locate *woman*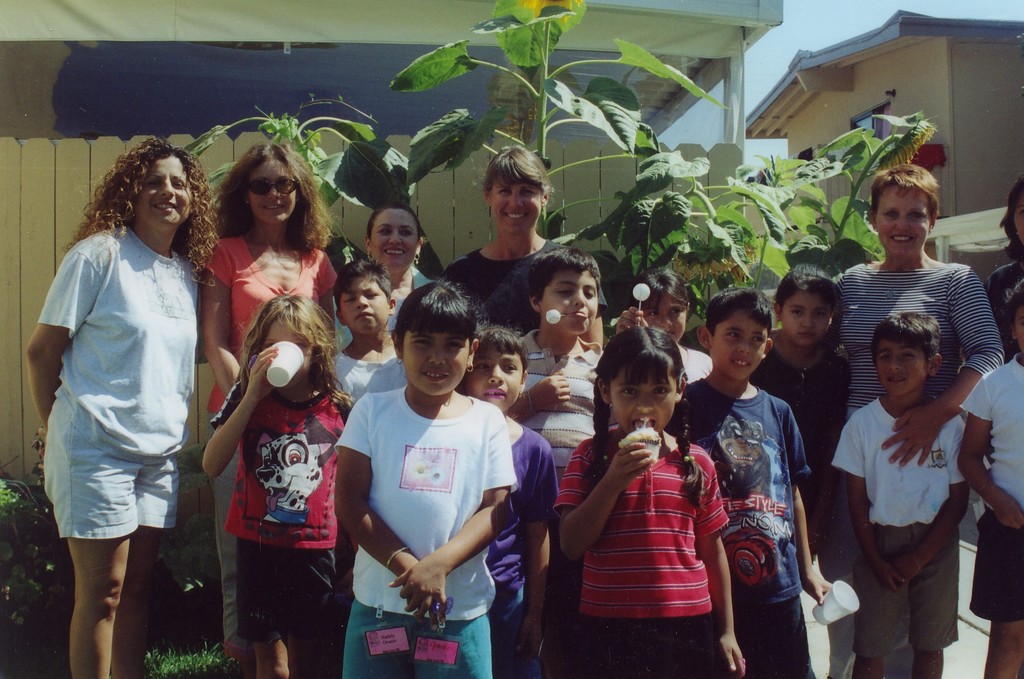
bbox=[832, 167, 1009, 678]
